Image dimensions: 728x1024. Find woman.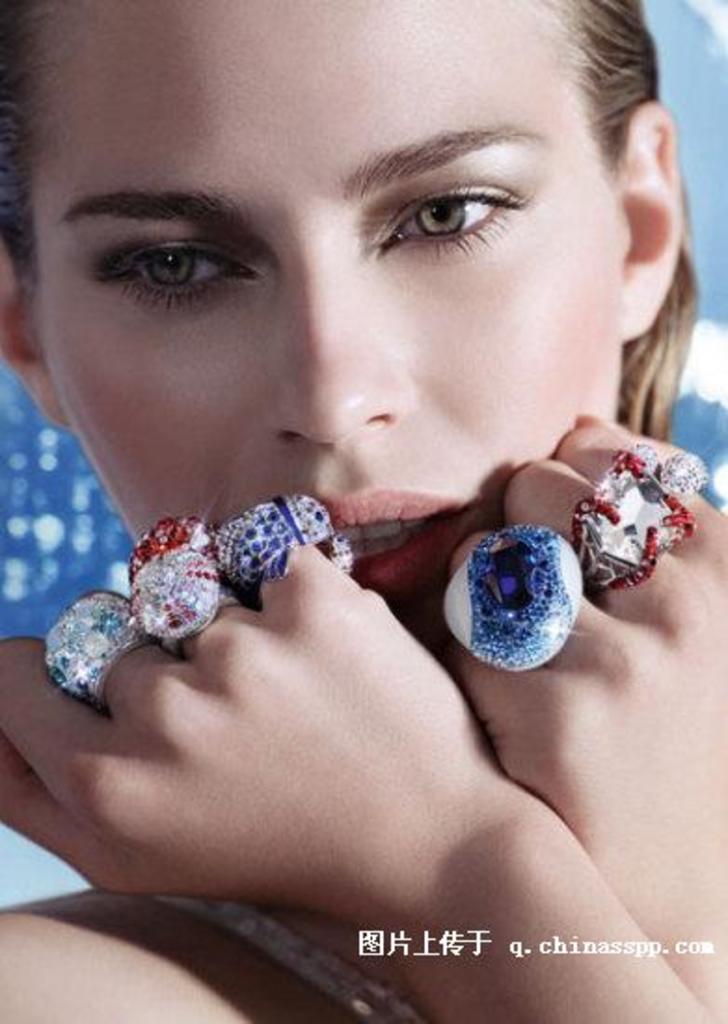
(0, 0, 727, 970).
